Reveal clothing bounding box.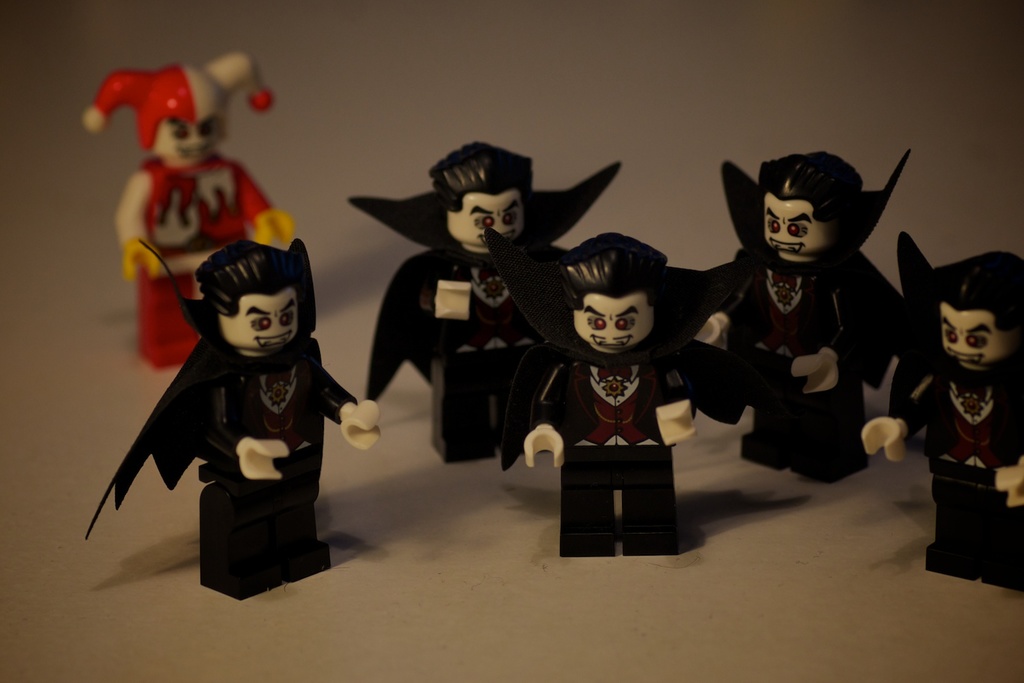
Revealed: <box>92,268,365,590</box>.
